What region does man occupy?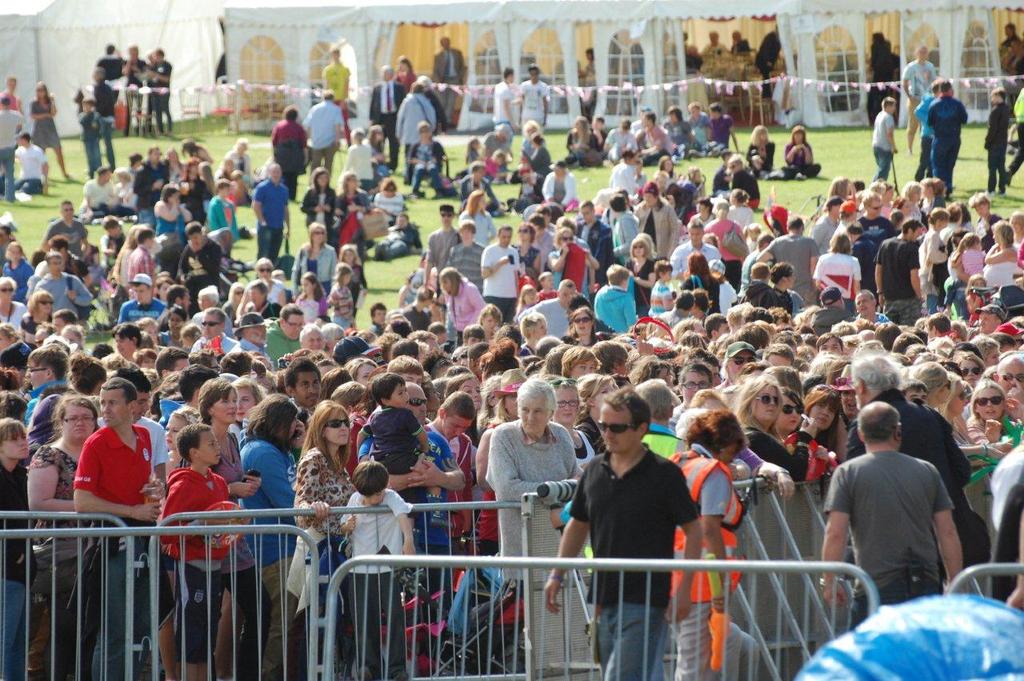
l=522, t=279, r=579, b=334.
